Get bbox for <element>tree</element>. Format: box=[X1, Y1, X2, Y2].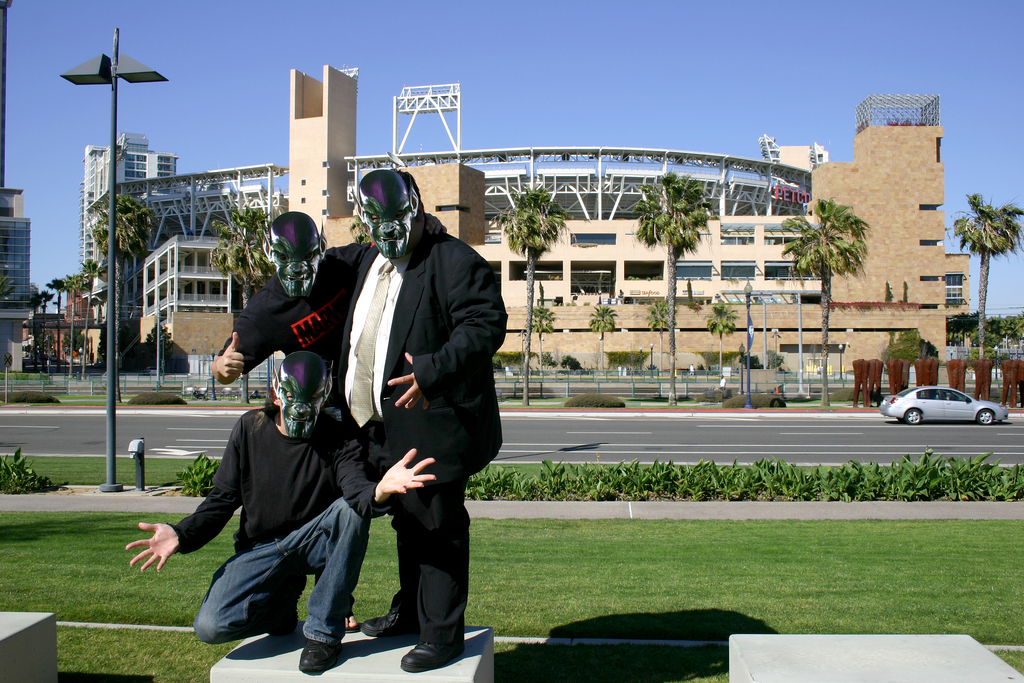
box=[626, 167, 712, 408].
